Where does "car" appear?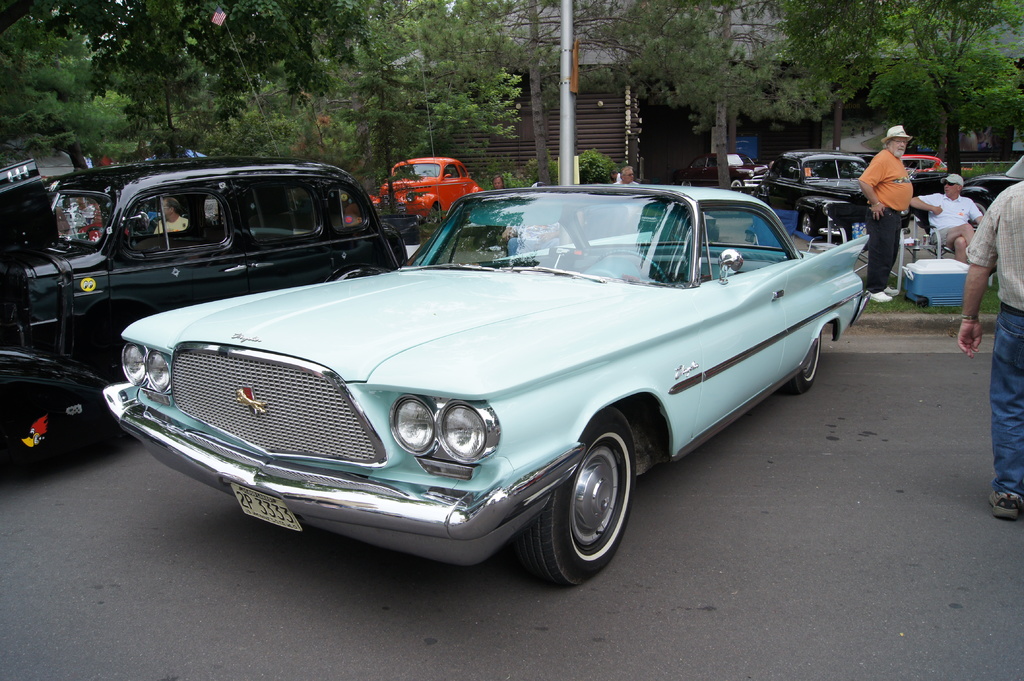
Appears at [366, 151, 489, 228].
